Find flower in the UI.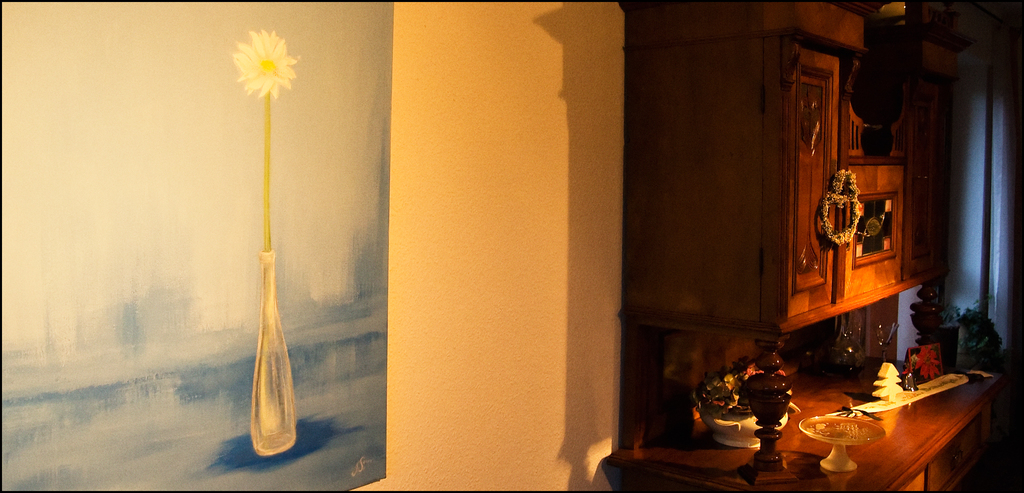
UI element at (218, 24, 292, 97).
